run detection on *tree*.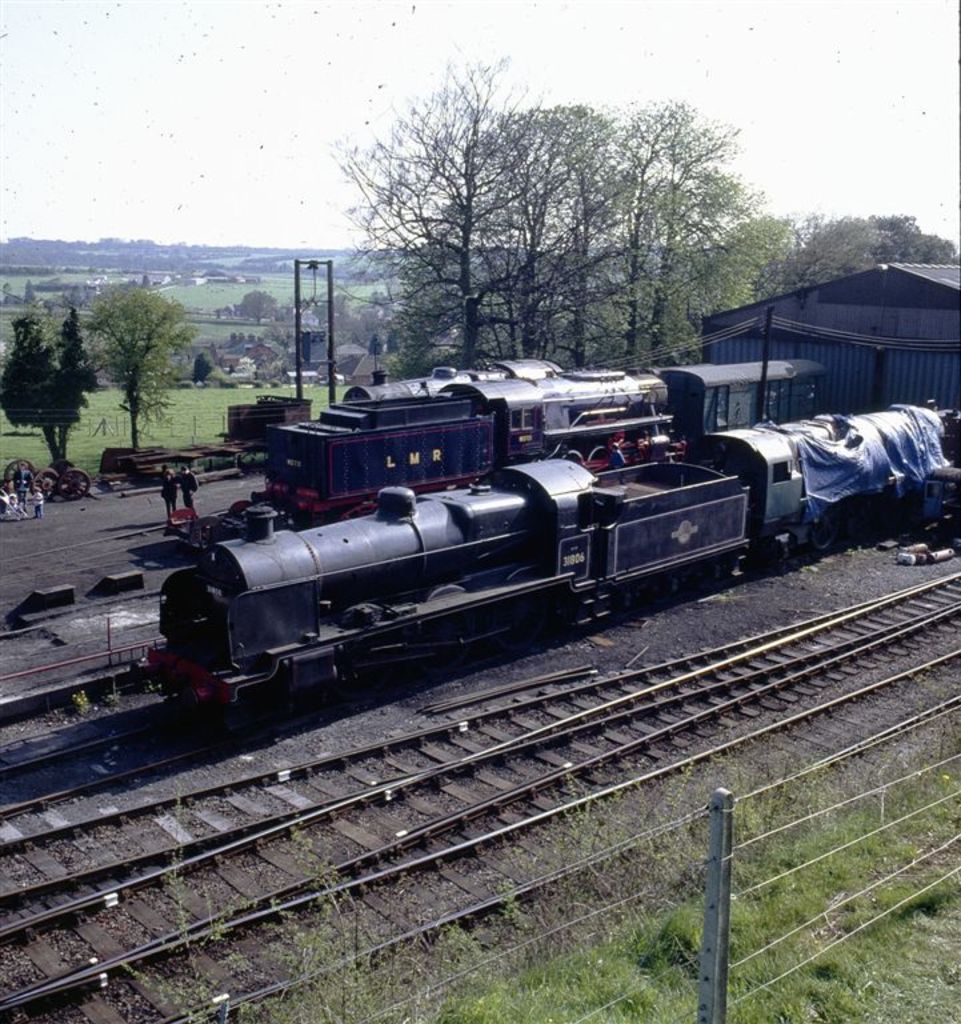
Result: [761,205,892,295].
